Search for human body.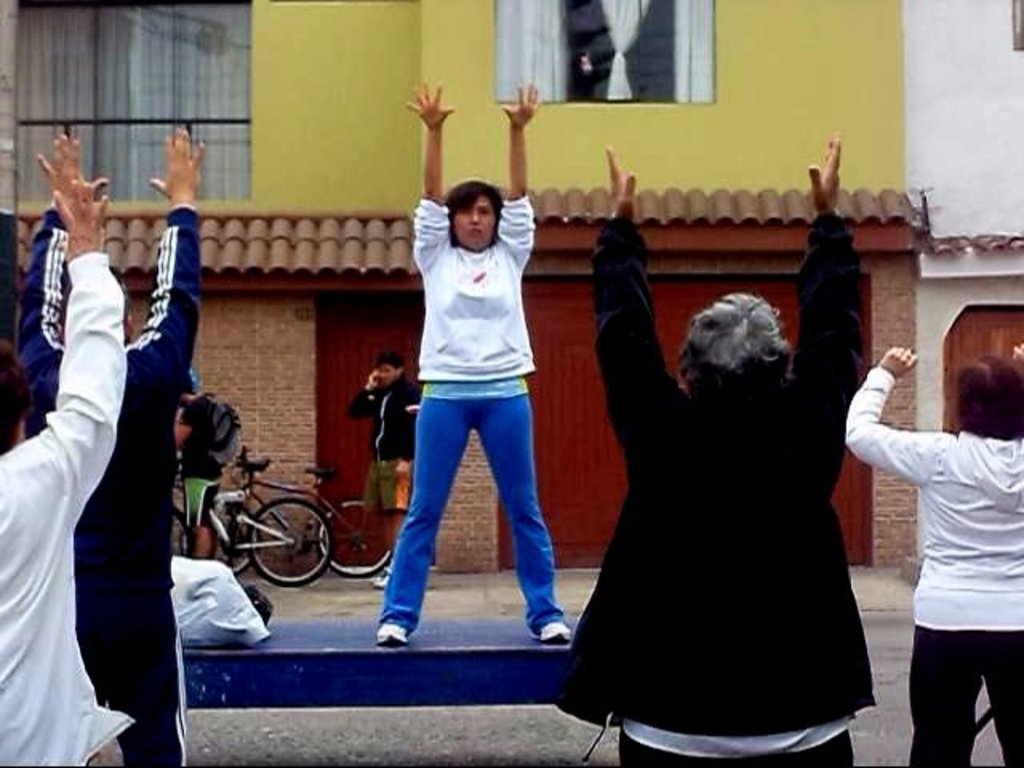
Found at (x1=347, y1=370, x2=424, y2=590).
